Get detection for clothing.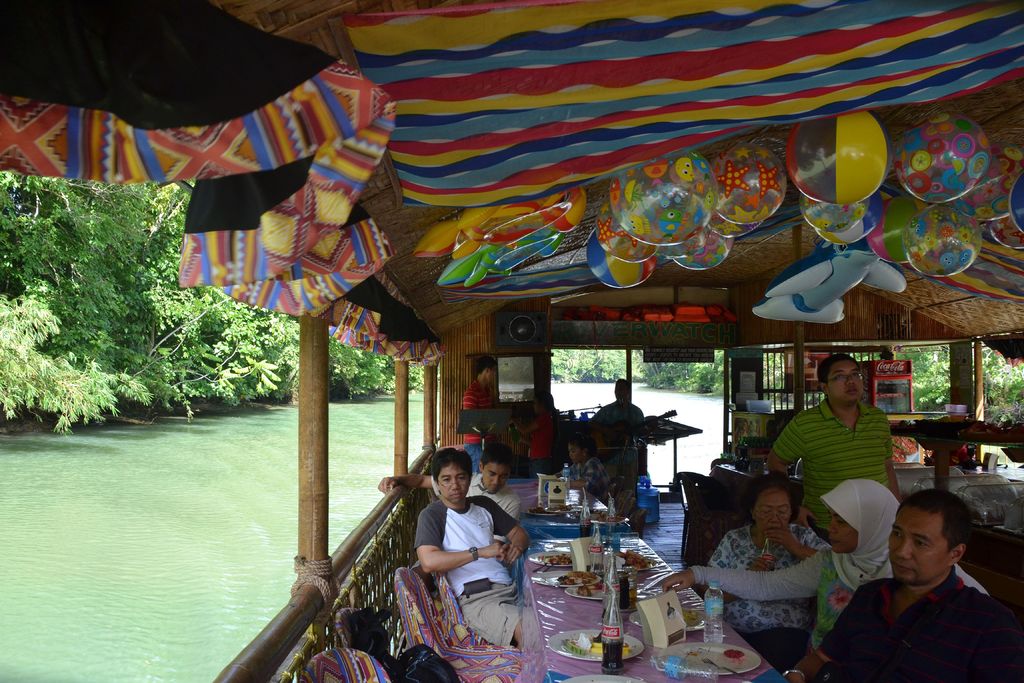
Detection: x1=430, y1=473, x2=521, y2=537.
